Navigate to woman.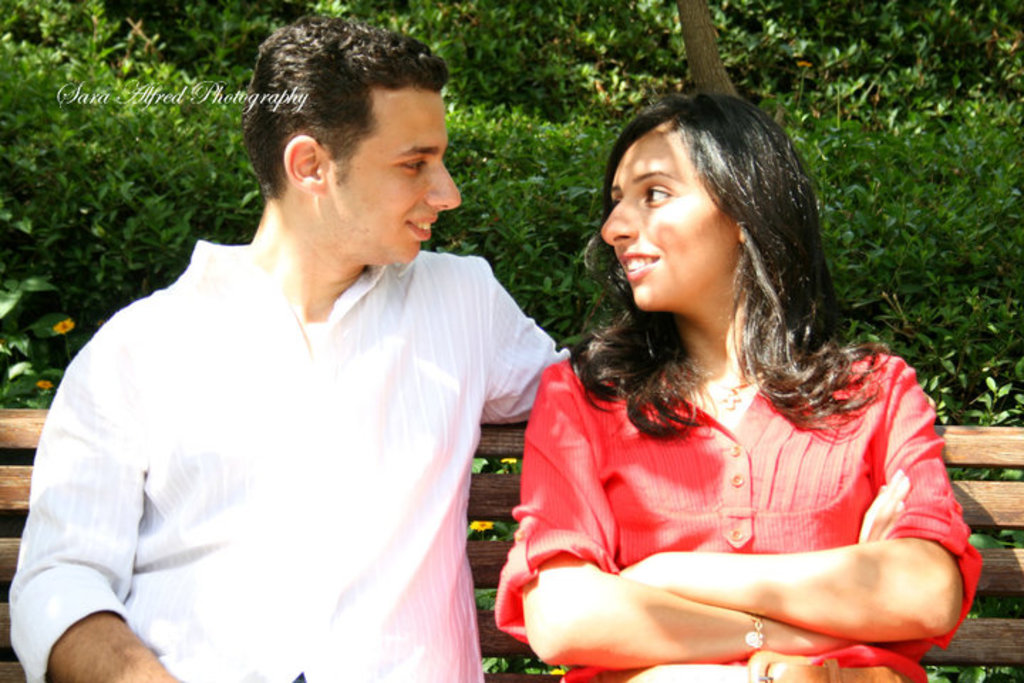
Navigation target: l=496, t=102, r=1023, b=666.
